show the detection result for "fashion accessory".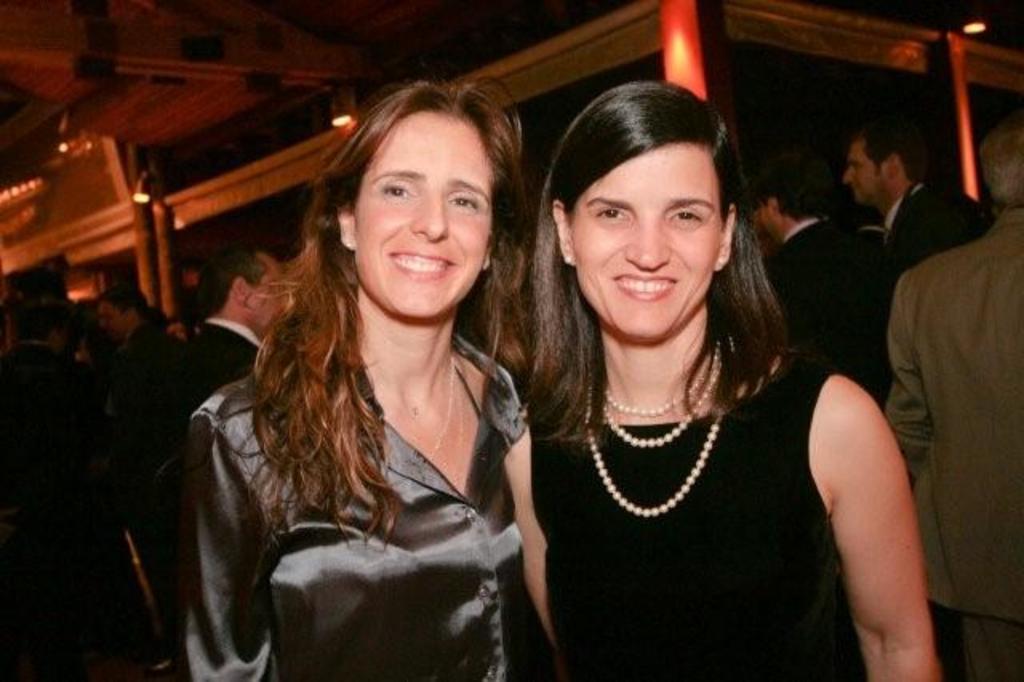
locate(339, 235, 358, 255).
